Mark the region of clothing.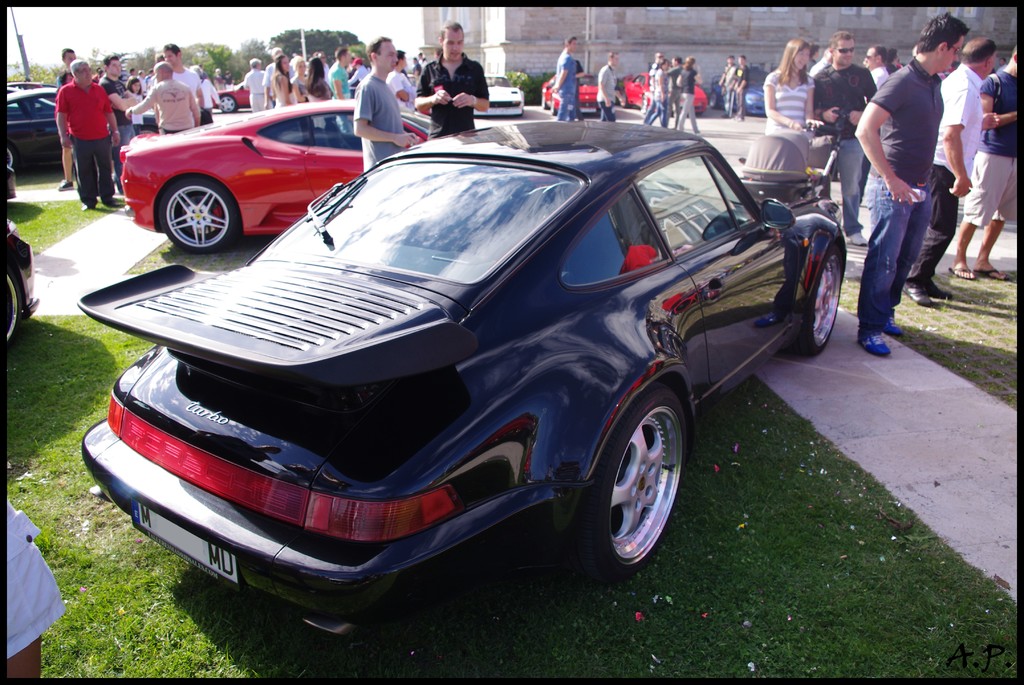
Region: bbox=(649, 63, 670, 131).
